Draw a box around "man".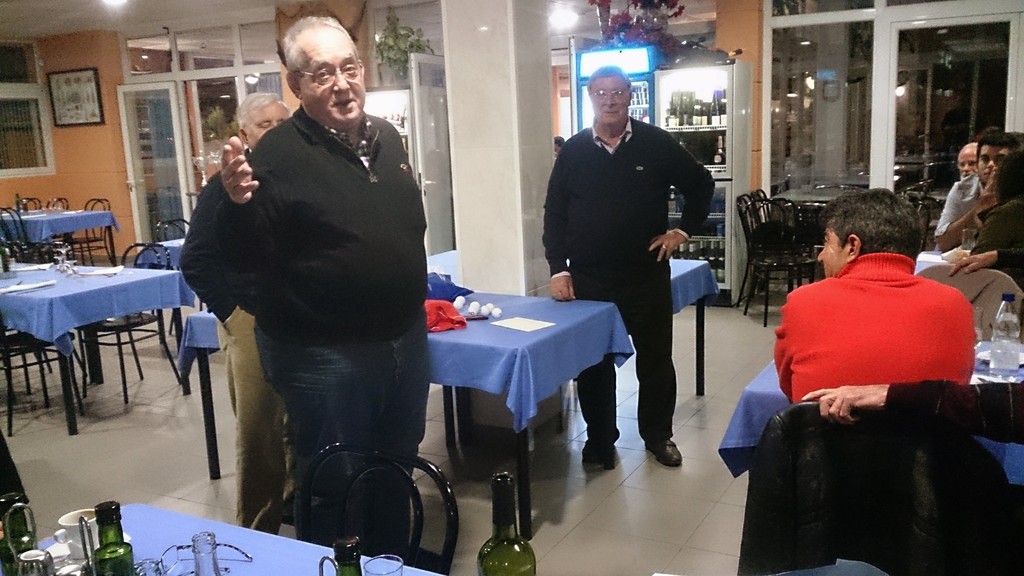
(left=955, top=142, right=981, bottom=177).
